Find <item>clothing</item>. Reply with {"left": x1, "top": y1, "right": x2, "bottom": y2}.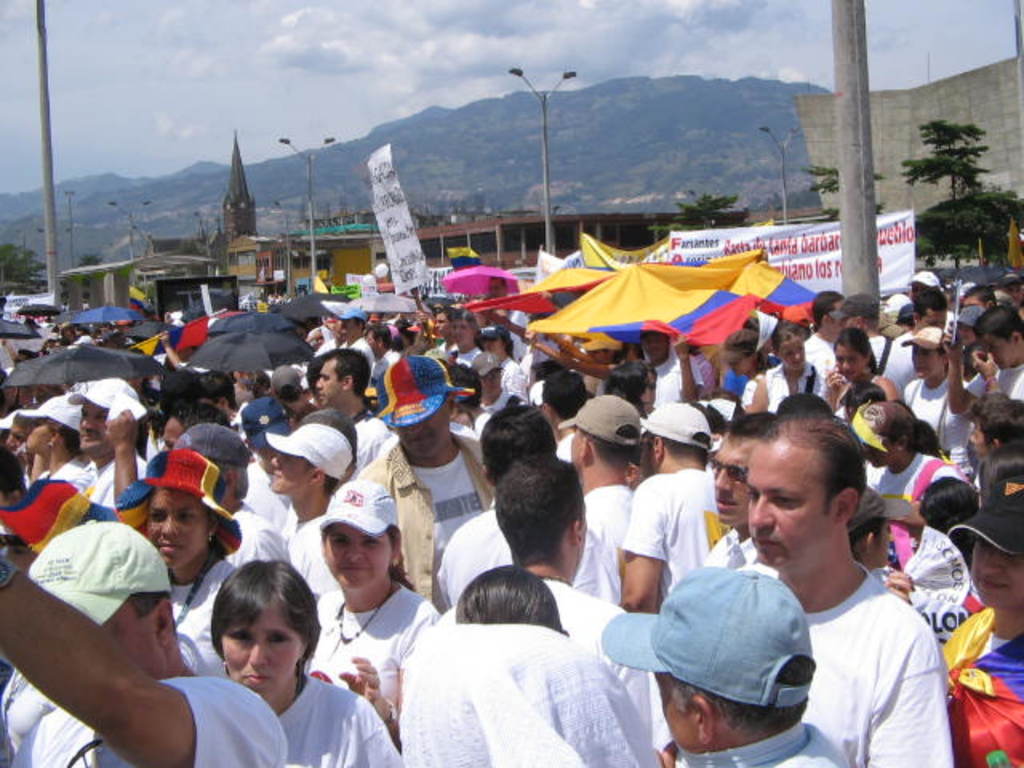
{"left": 274, "top": 515, "right": 334, "bottom": 602}.
